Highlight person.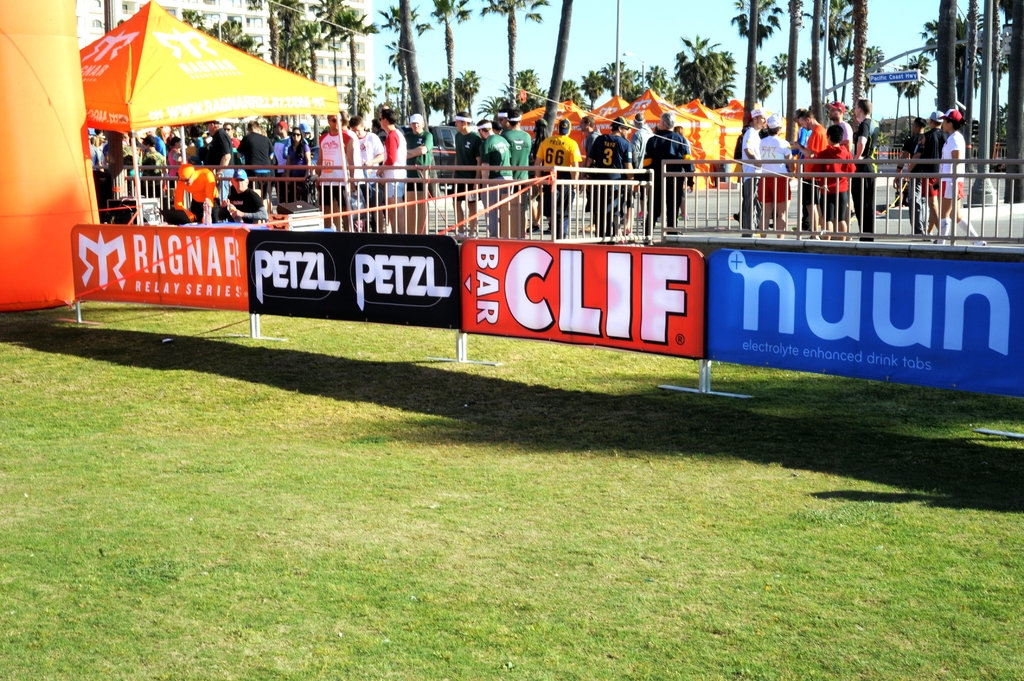
Highlighted region: bbox=(241, 119, 278, 188).
